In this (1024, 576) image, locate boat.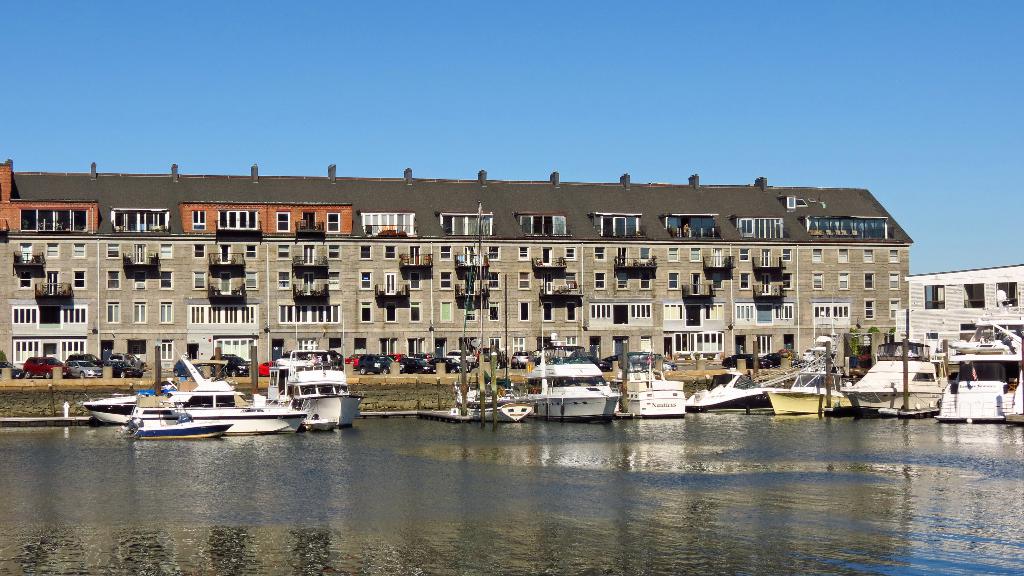
Bounding box: <box>266,321,368,429</box>.
